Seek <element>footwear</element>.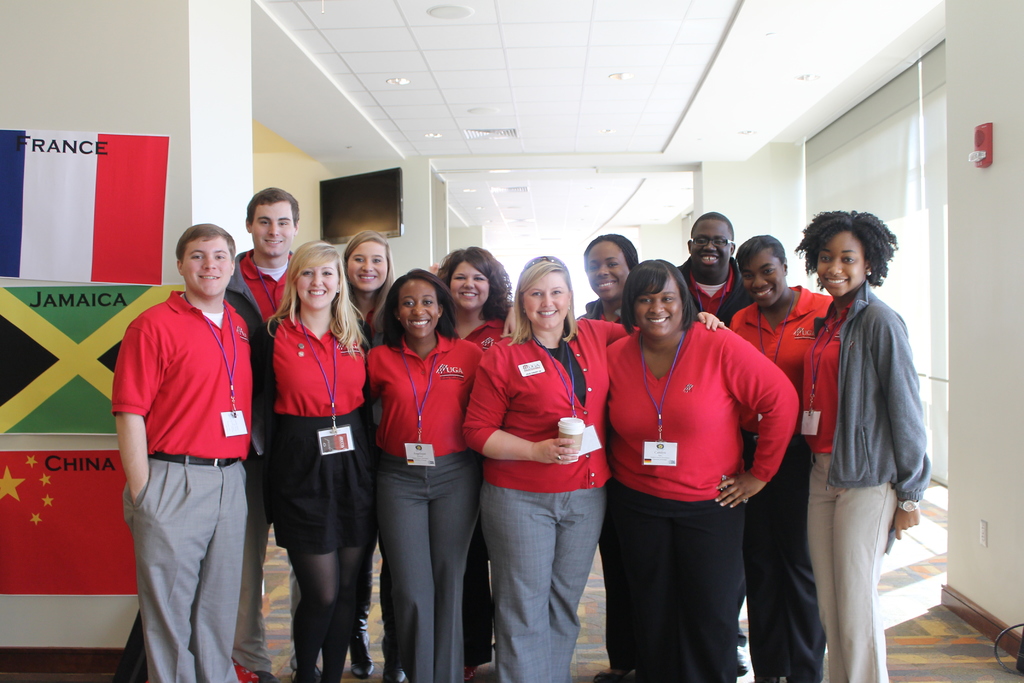
region(348, 614, 375, 678).
